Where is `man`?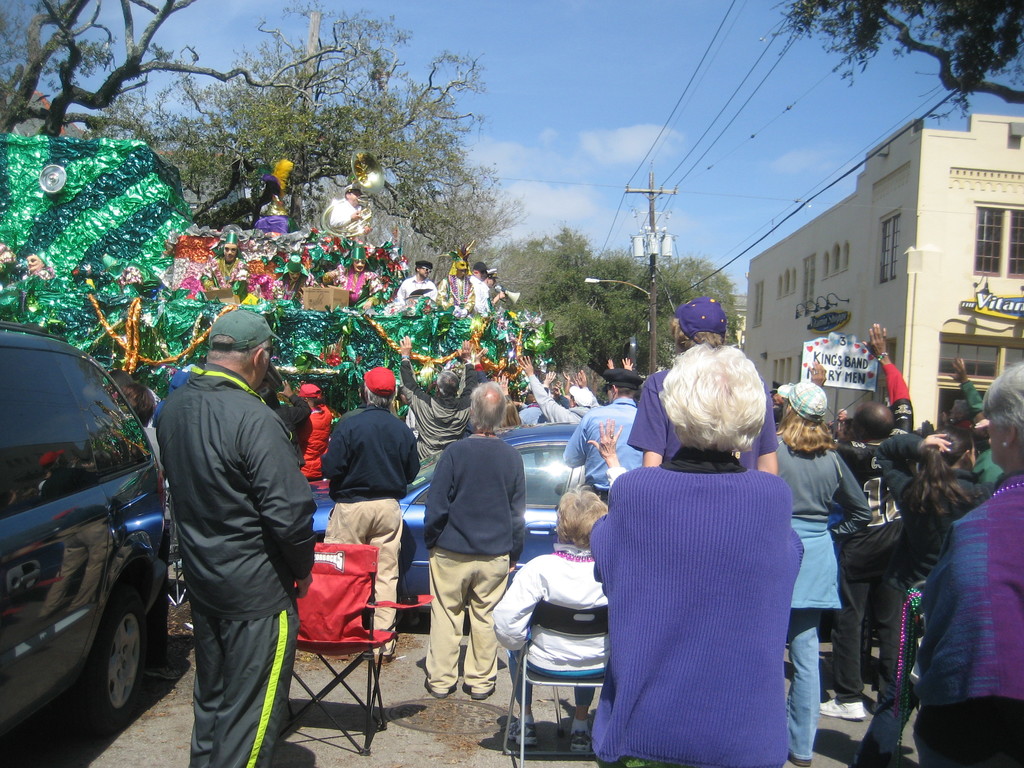
<box>628,298,779,490</box>.
